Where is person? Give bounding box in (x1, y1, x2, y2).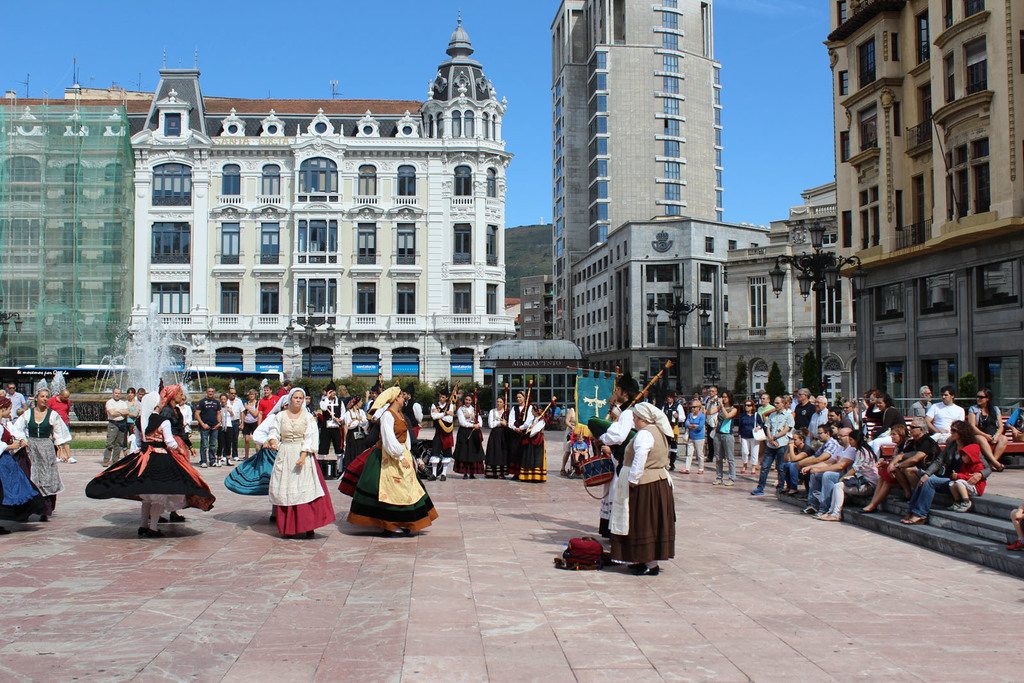
(0, 423, 36, 526).
